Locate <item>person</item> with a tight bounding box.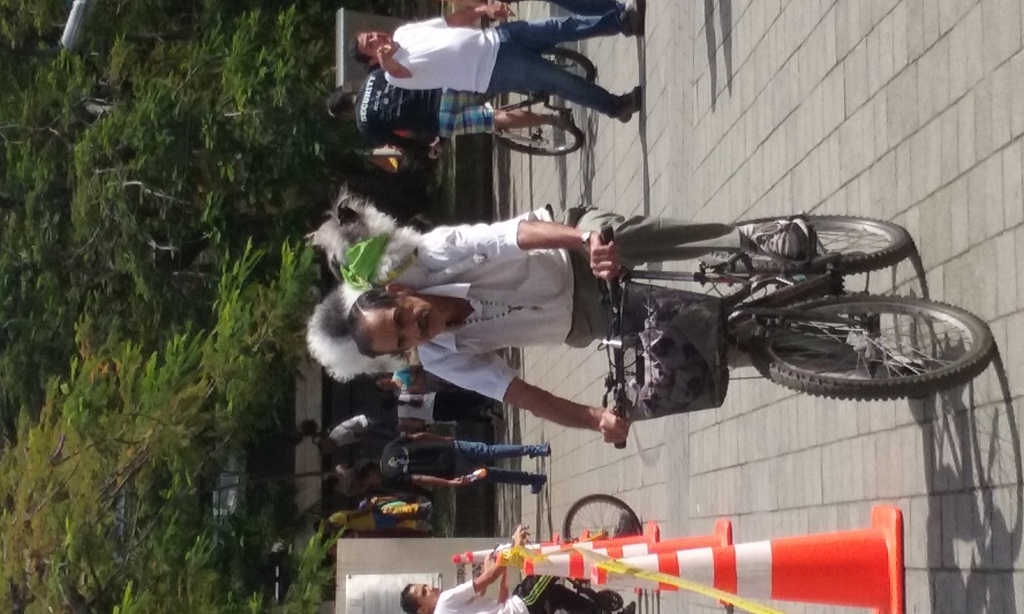
detection(347, 205, 918, 441).
